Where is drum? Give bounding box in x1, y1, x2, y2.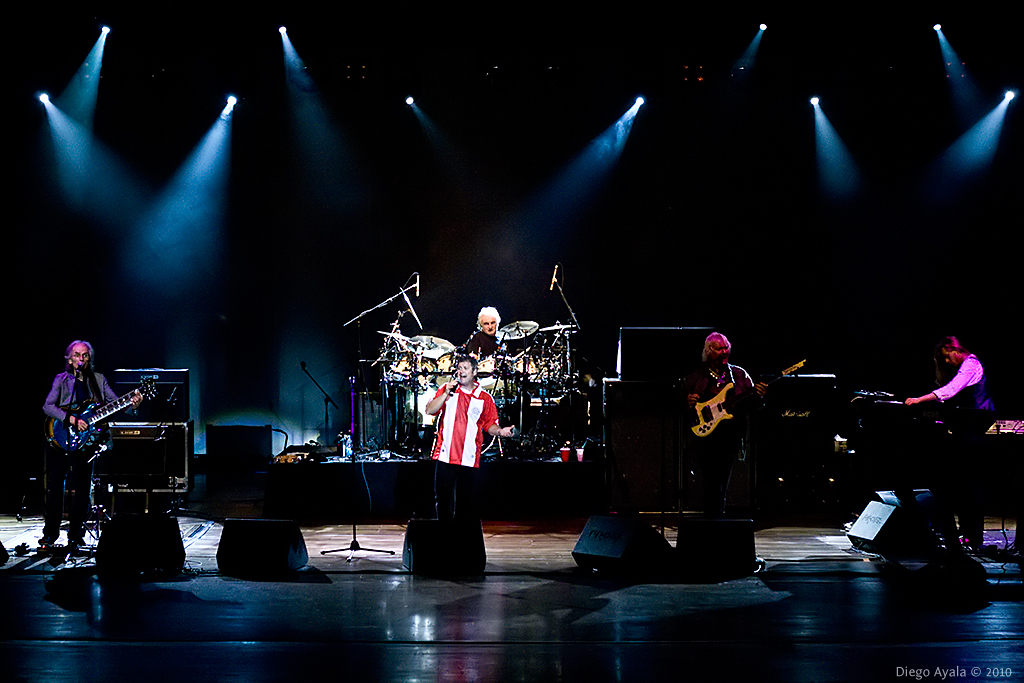
410, 384, 438, 429.
